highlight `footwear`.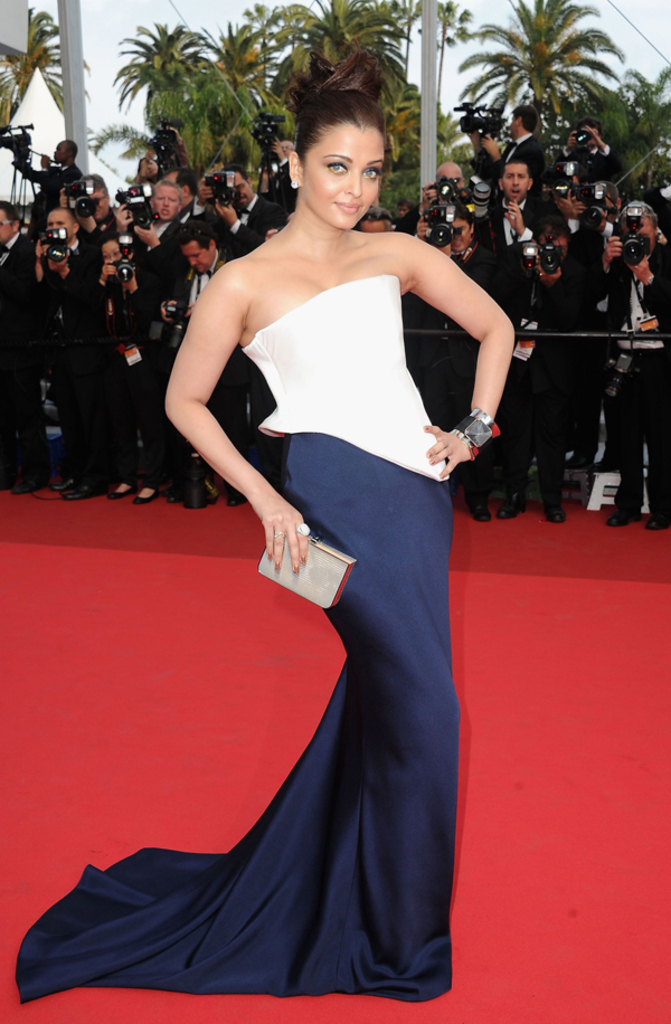
Highlighted region: (left=646, top=515, right=670, bottom=531).
